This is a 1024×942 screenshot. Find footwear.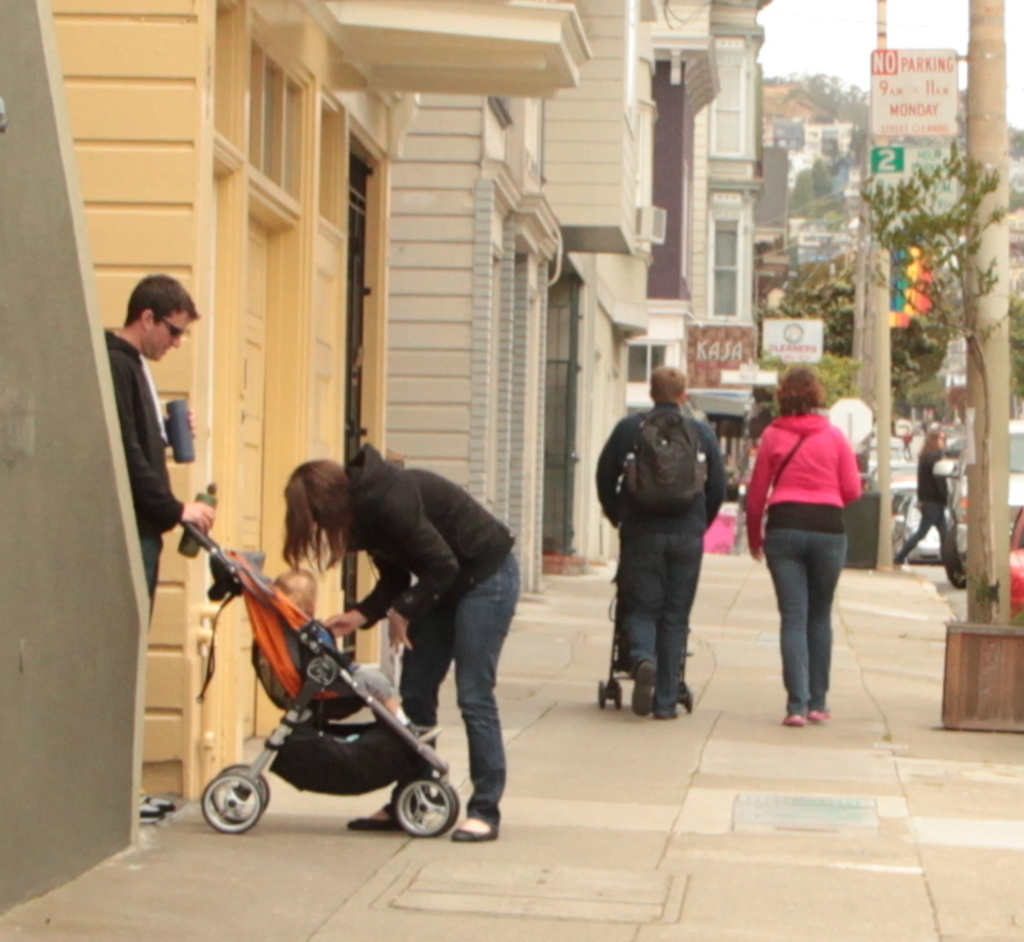
Bounding box: {"x1": 142, "y1": 791, "x2": 175, "y2": 811}.
